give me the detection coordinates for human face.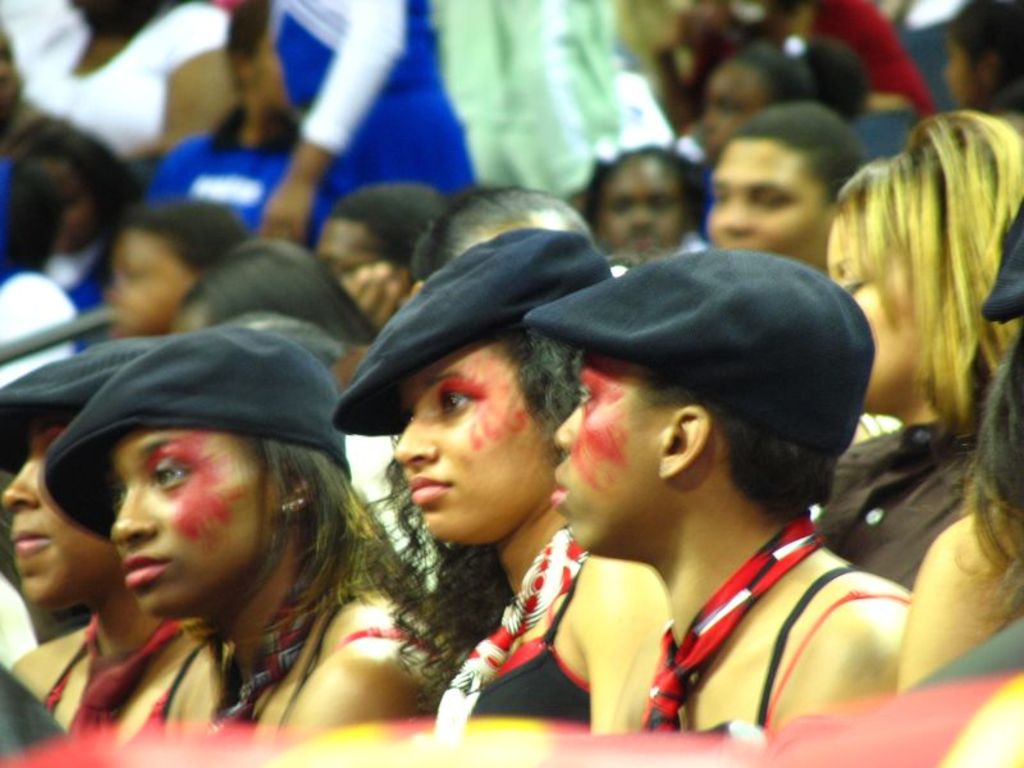
rect(108, 444, 269, 623).
